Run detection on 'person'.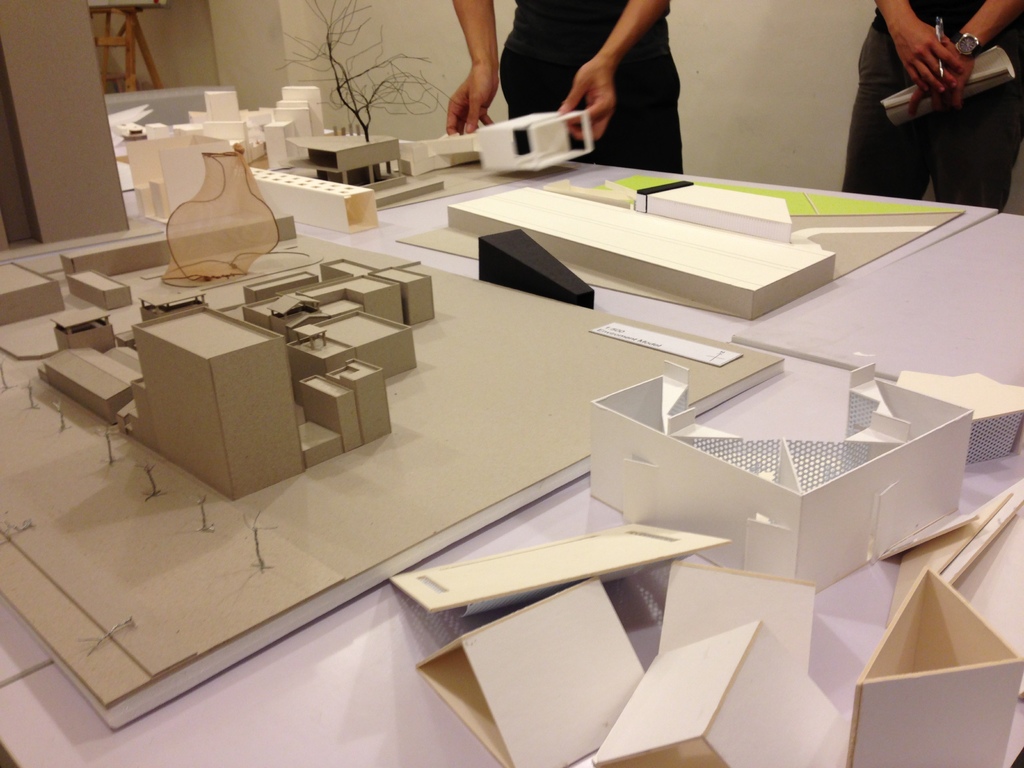
Result: [left=420, top=3, right=808, bottom=203].
